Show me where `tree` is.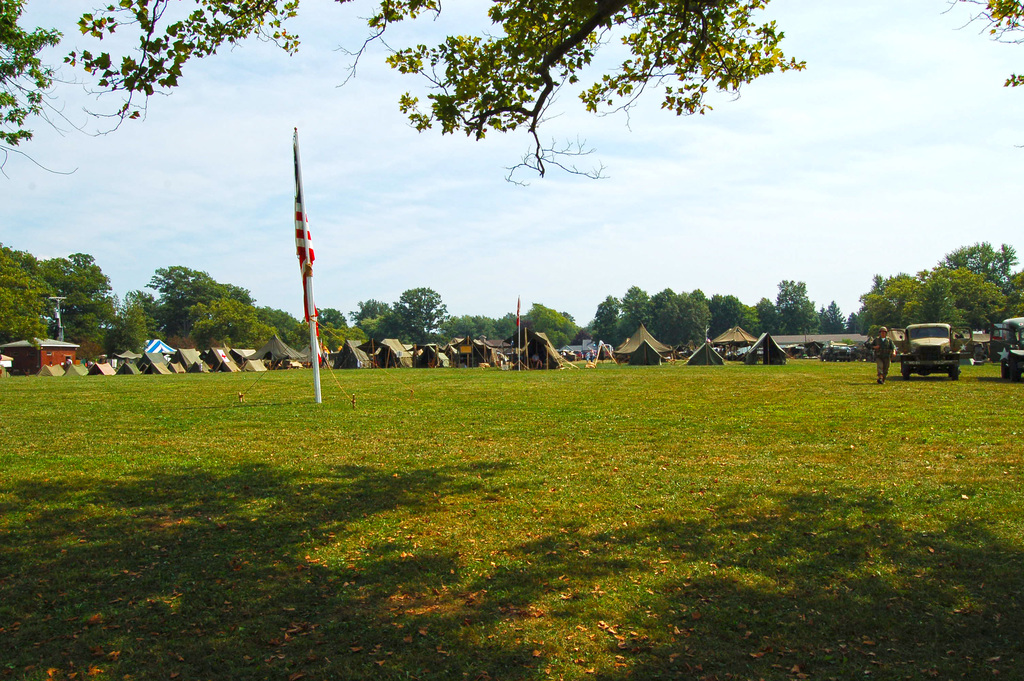
`tree` is at box=[148, 262, 227, 338].
